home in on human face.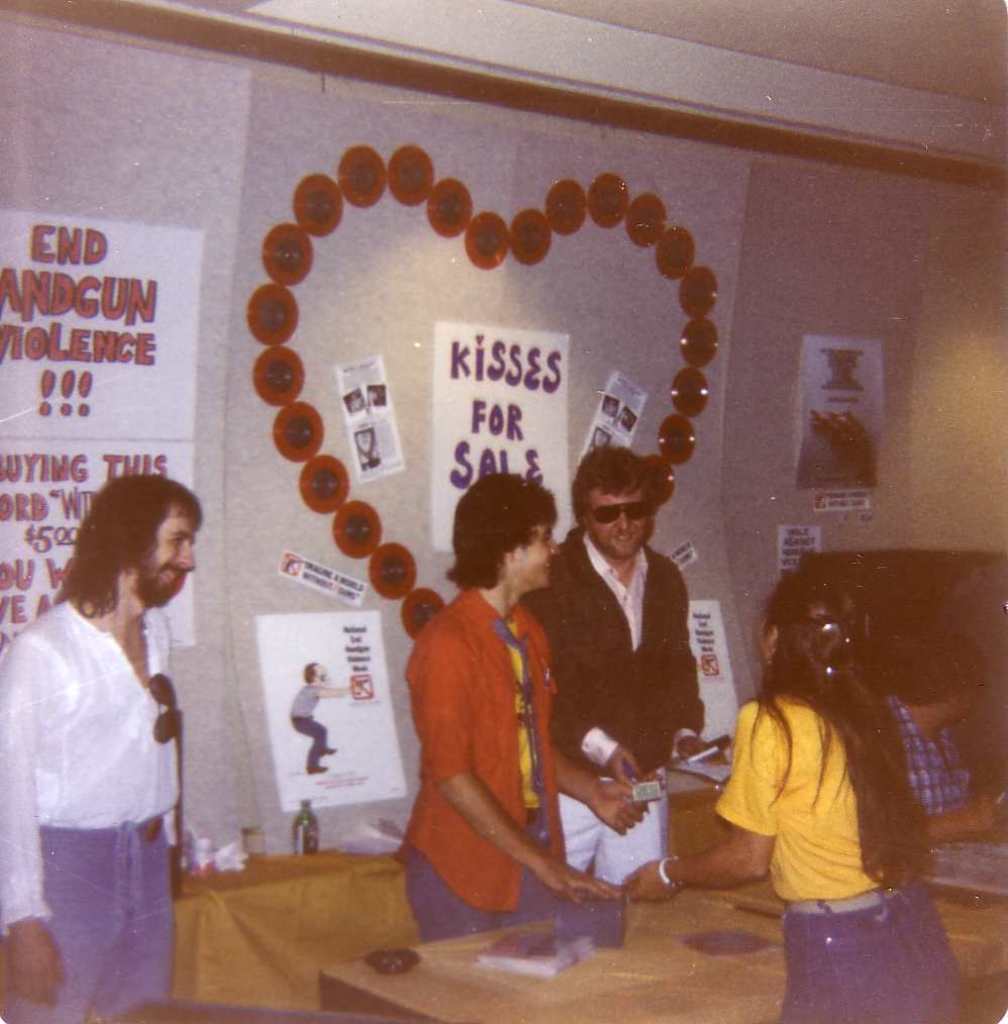
Homed in at <bbox>143, 512, 194, 595</bbox>.
